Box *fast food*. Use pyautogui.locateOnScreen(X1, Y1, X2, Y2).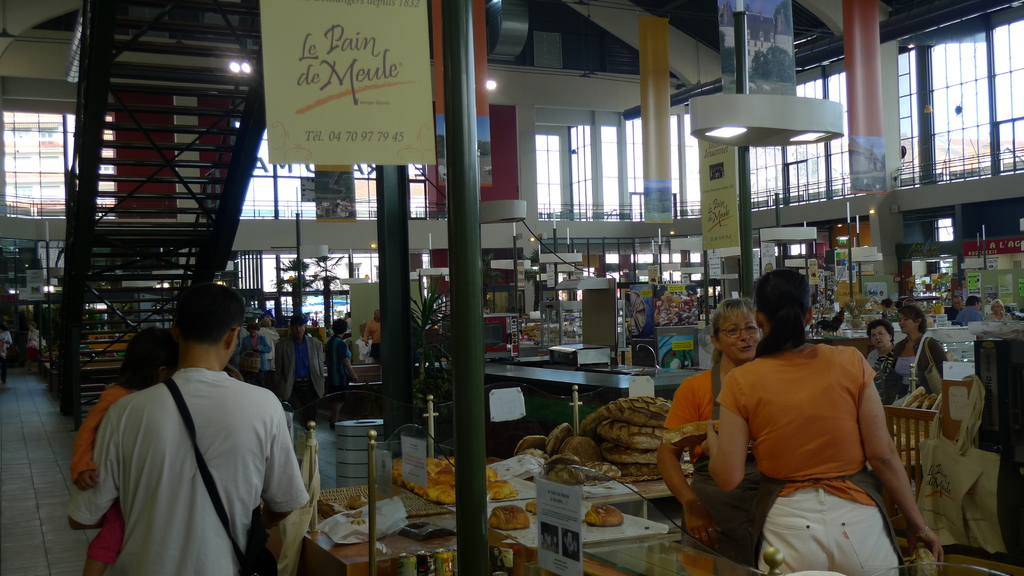
pyautogui.locateOnScreen(385, 458, 513, 500).
